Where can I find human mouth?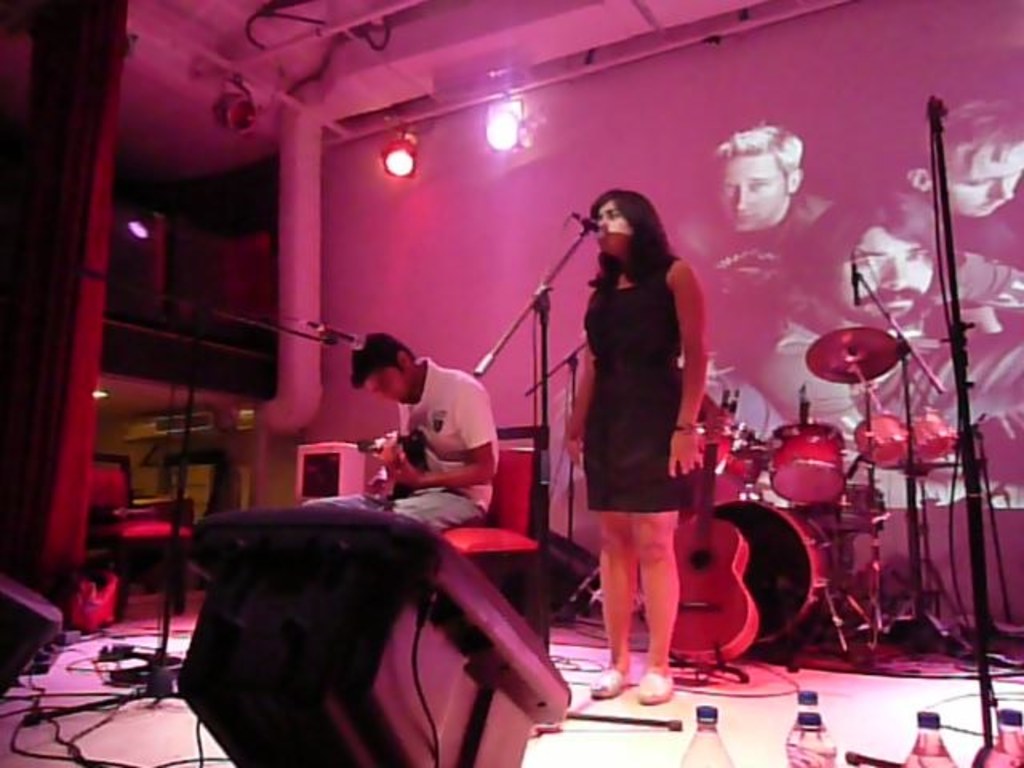
You can find it at region(867, 293, 914, 312).
